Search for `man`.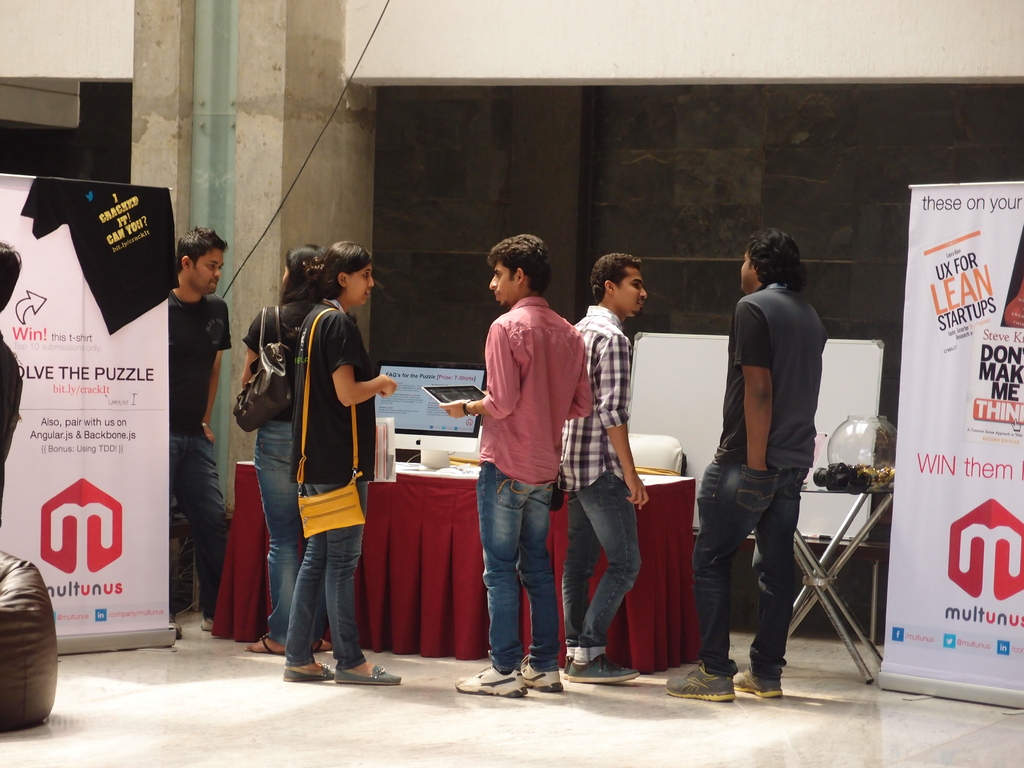
Found at 166:228:232:632.
